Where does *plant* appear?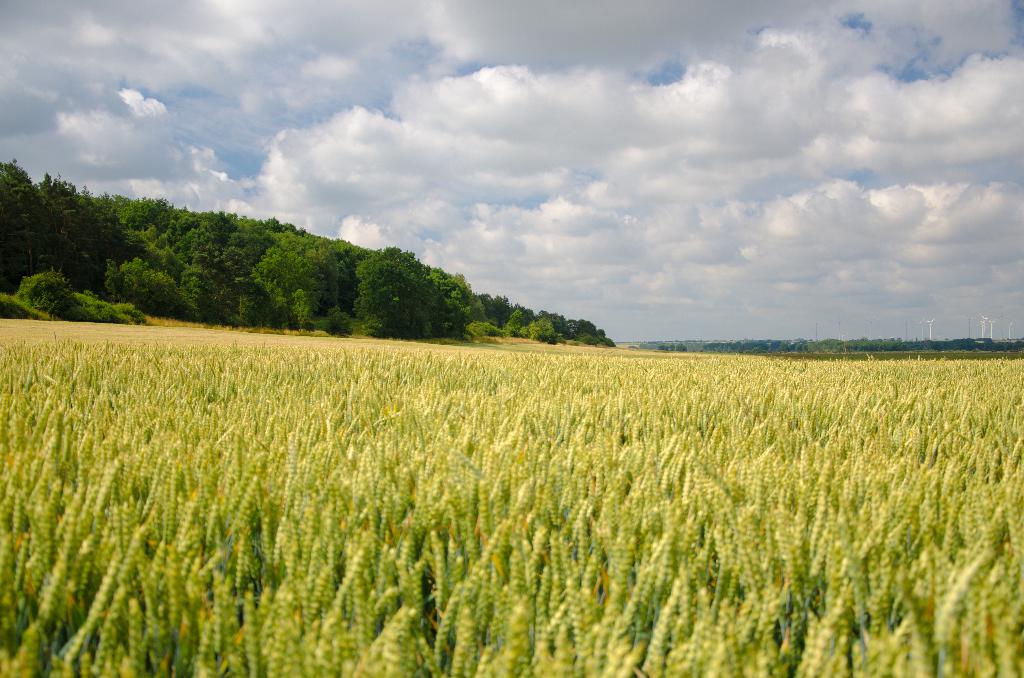
Appears at Rect(520, 319, 568, 341).
